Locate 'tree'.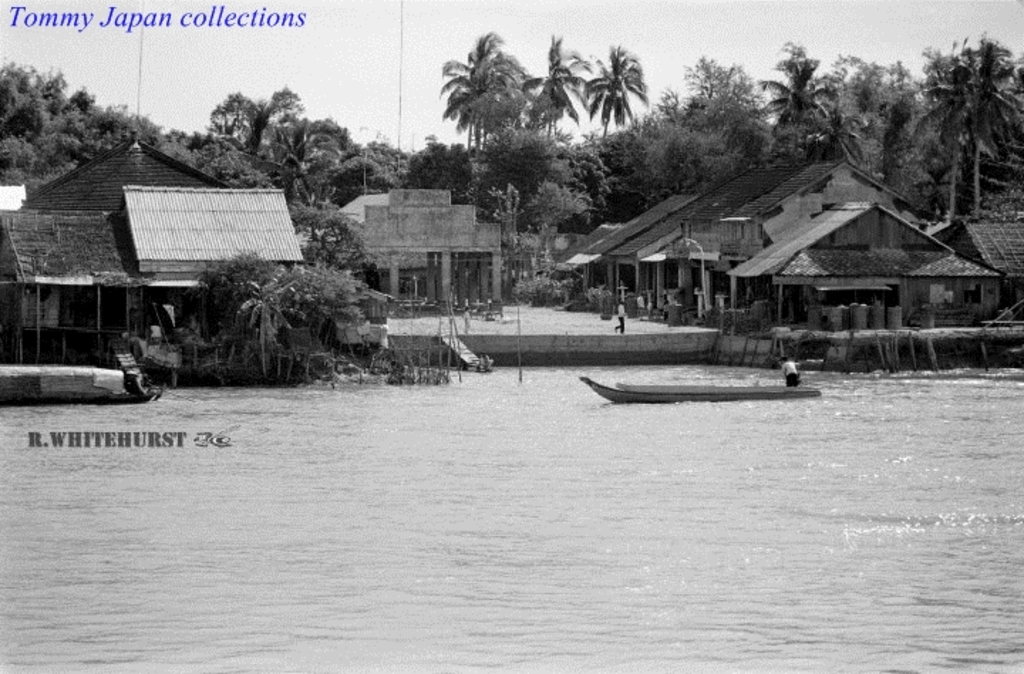
Bounding box: box=[583, 46, 640, 146].
